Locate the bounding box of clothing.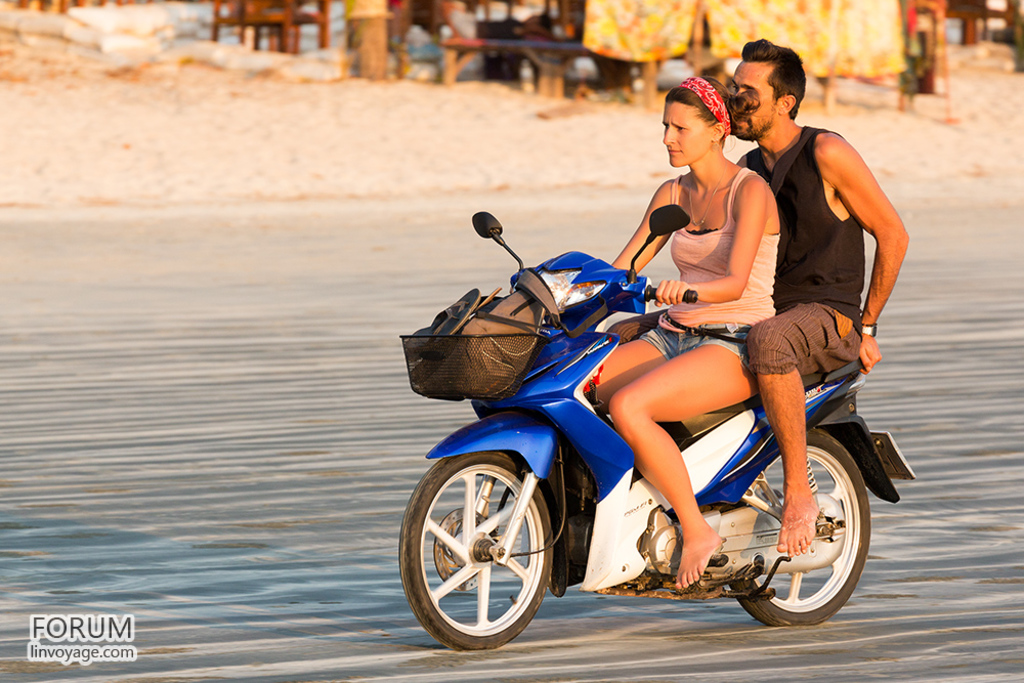
Bounding box: (641,120,784,358).
